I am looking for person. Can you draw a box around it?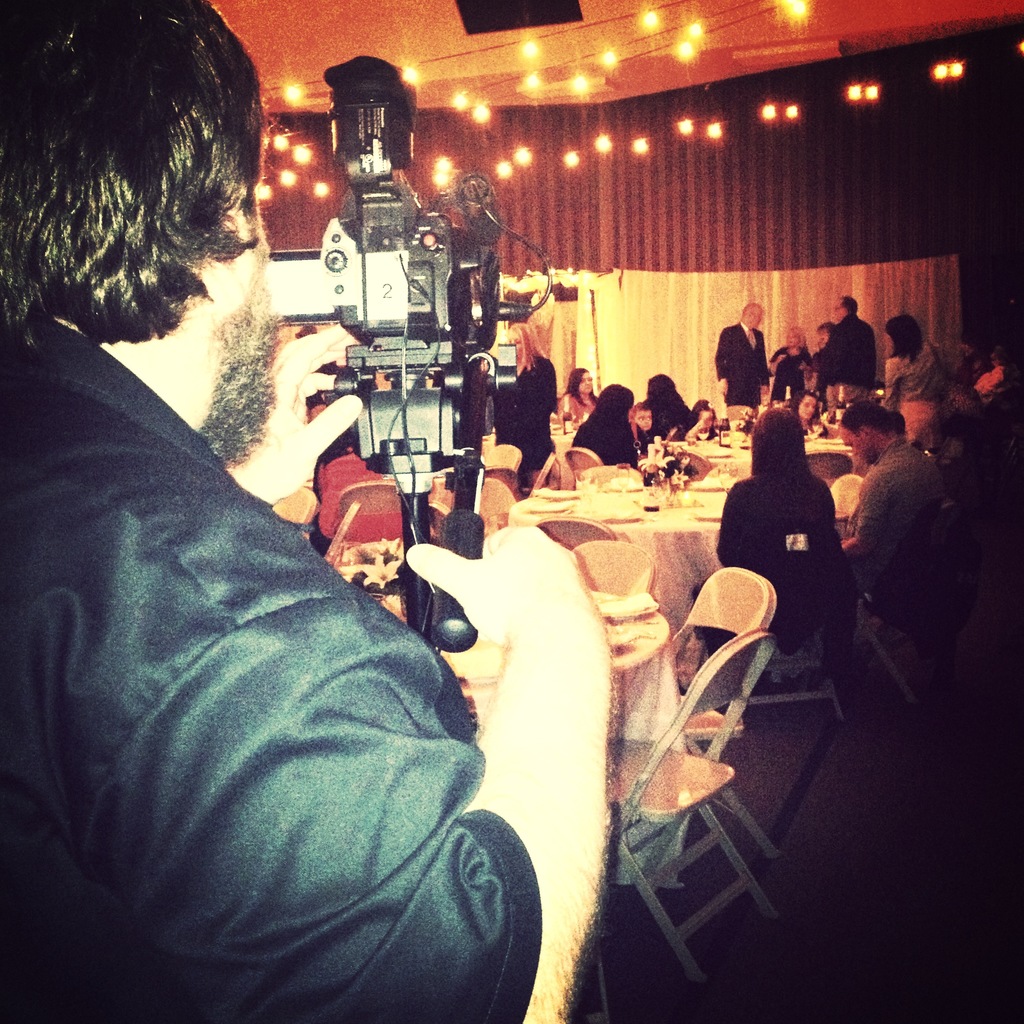
Sure, the bounding box is 887,318,980,399.
